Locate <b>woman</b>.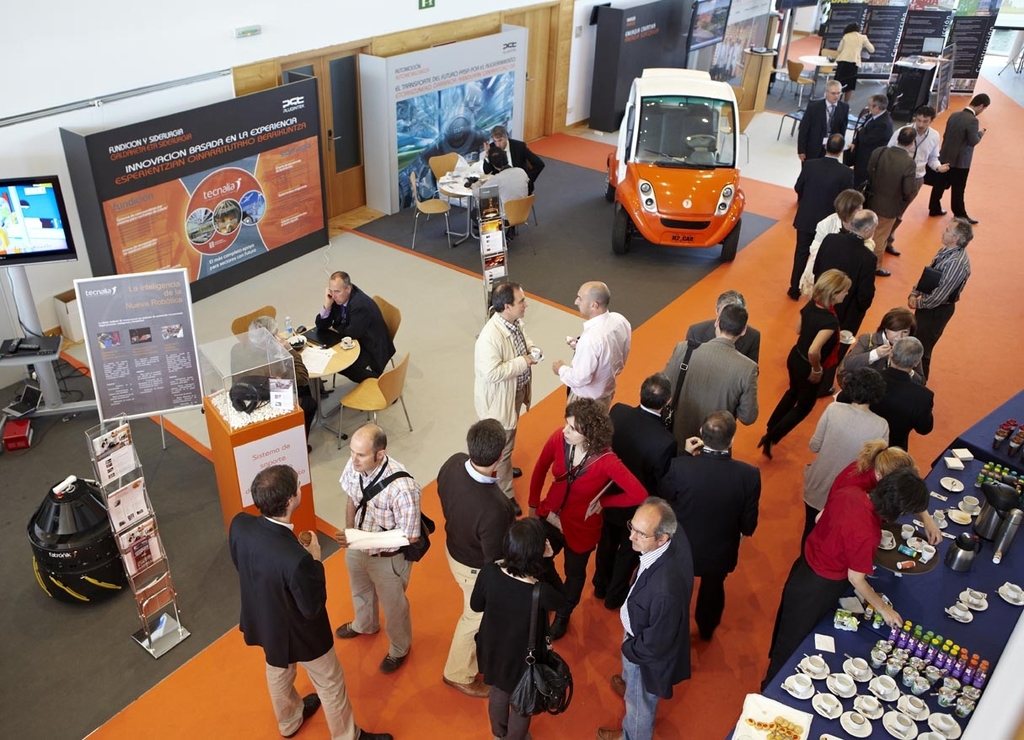
Bounding box: <bbox>802, 189, 878, 298</bbox>.
